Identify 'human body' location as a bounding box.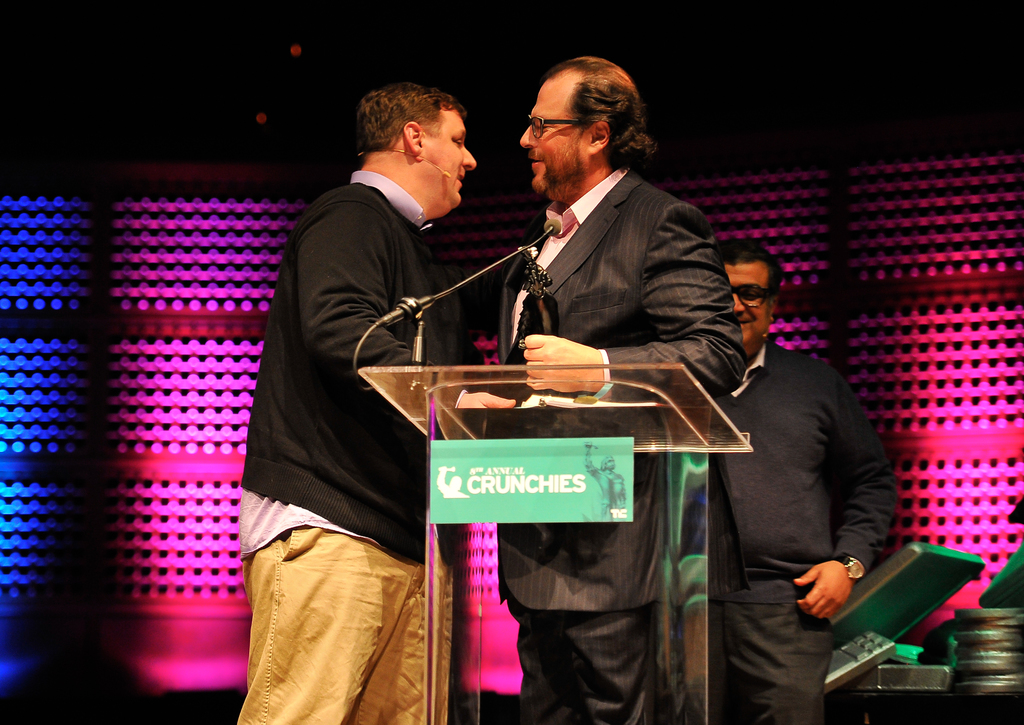
<region>726, 231, 897, 724</region>.
